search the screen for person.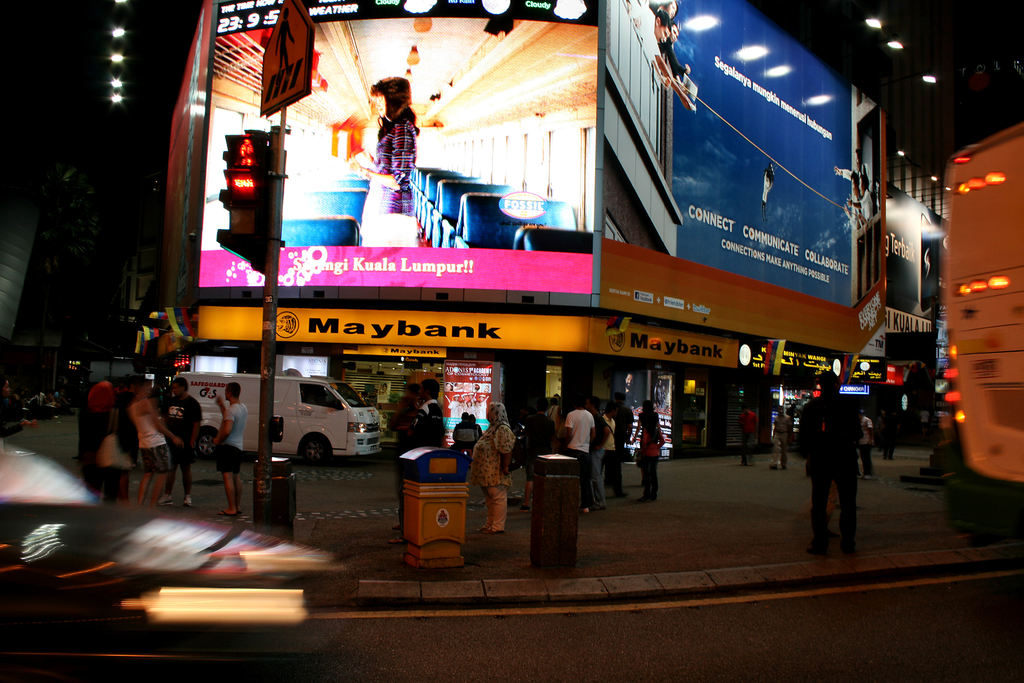
Found at {"left": 129, "top": 374, "right": 181, "bottom": 507}.
